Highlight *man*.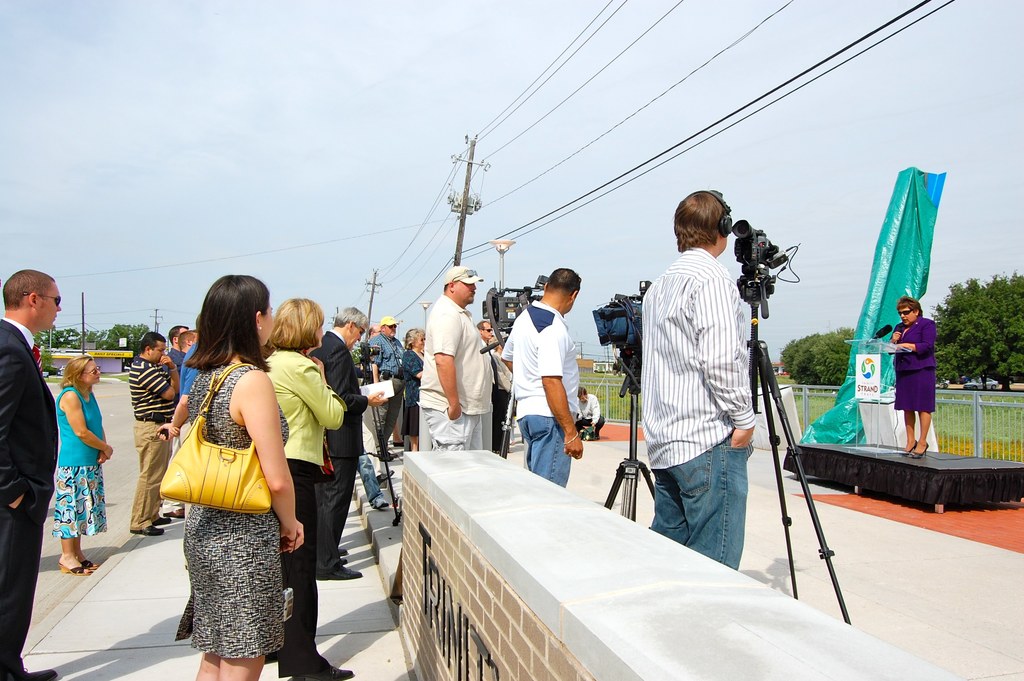
Highlighted region: bbox=[177, 329, 197, 365].
